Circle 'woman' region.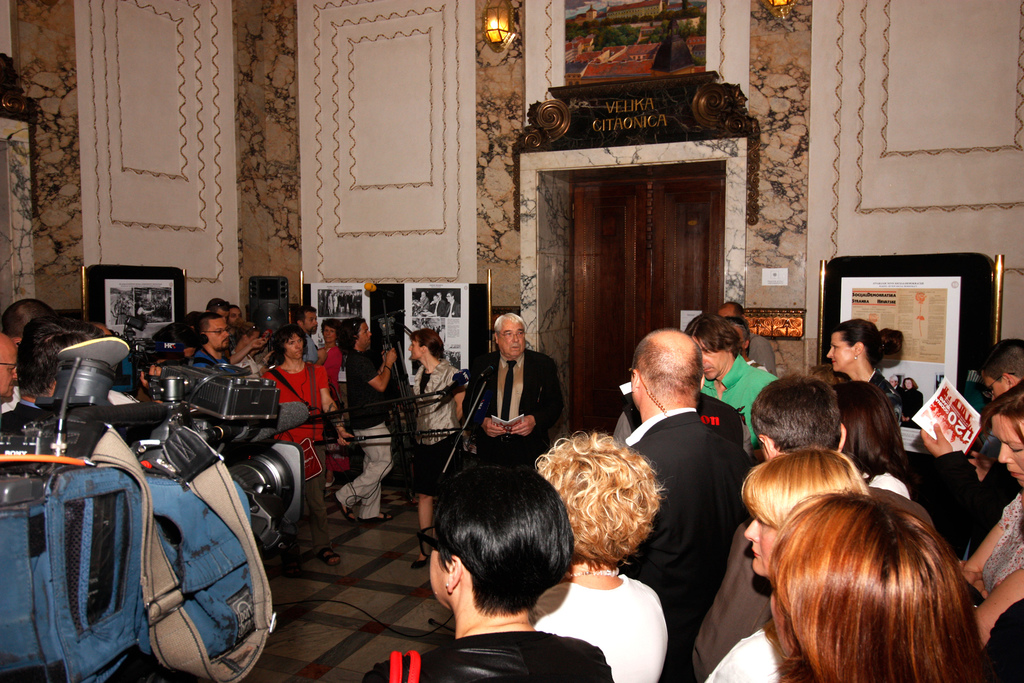
Region: [830, 373, 902, 472].
